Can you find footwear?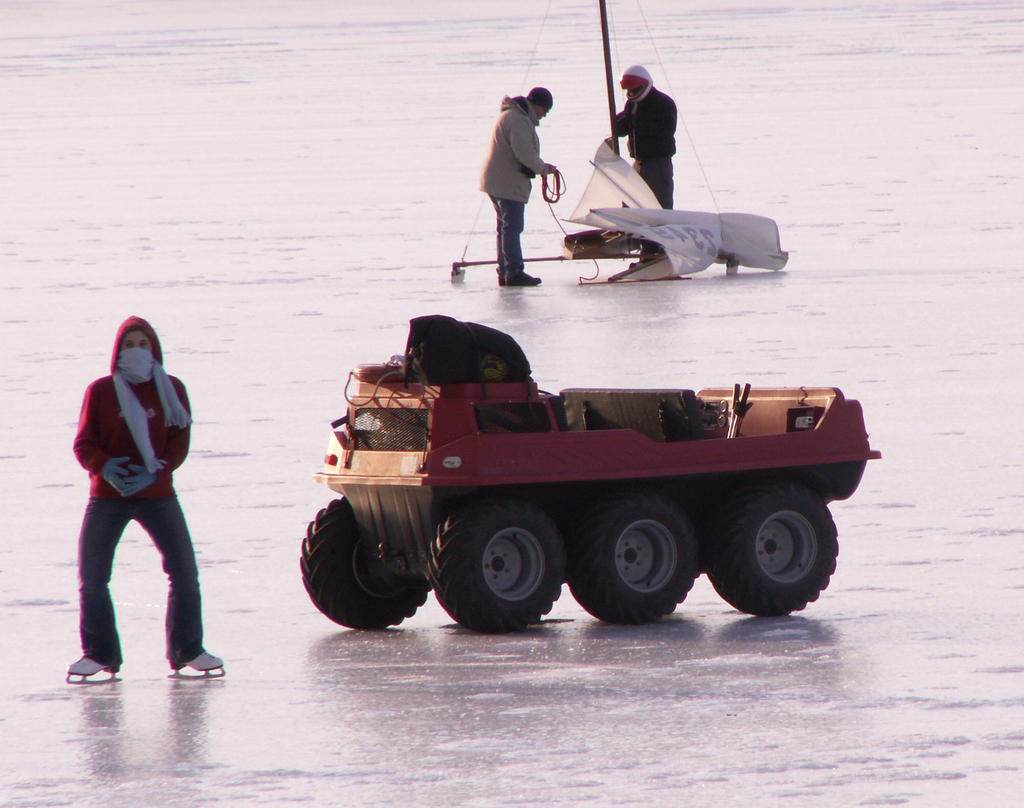
Yes, bounding box: x1=66 y1=654 x2=120 y2=679.
